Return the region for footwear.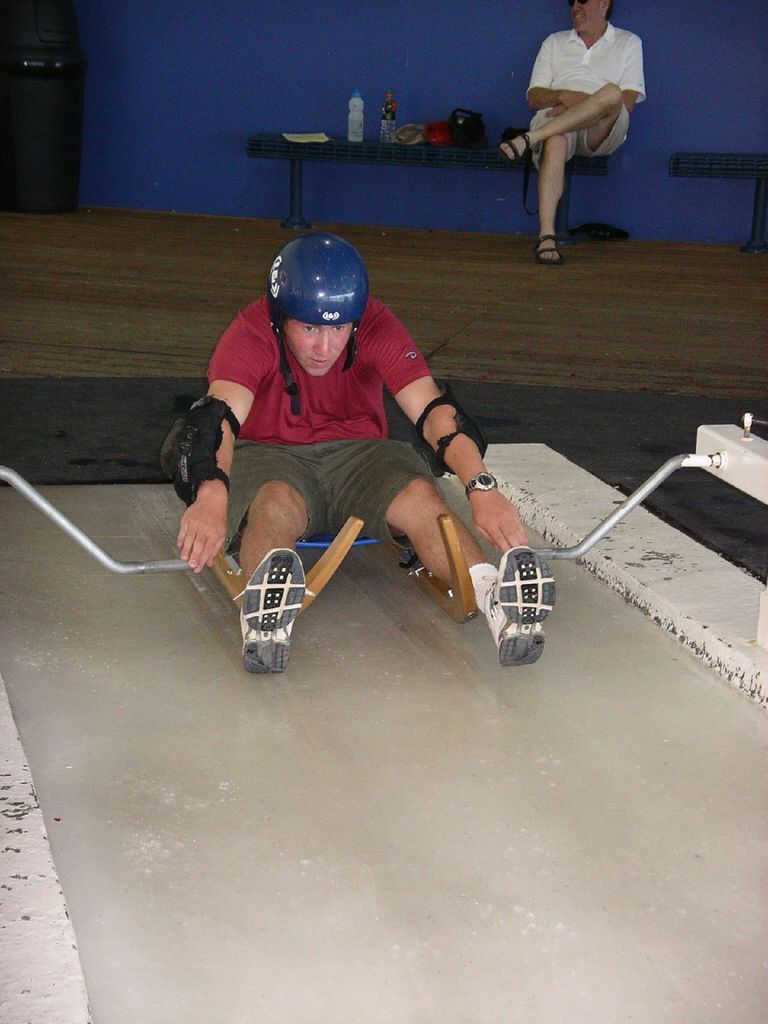
locate(496, 129, 534, 163).
